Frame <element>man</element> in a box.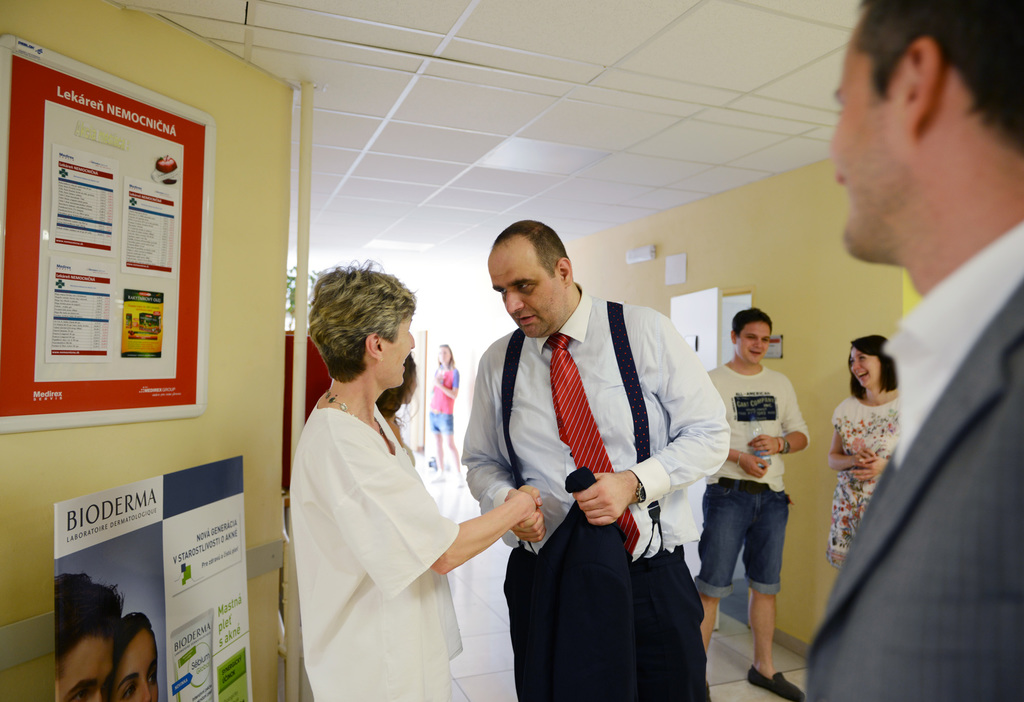
692 305 803 701.
